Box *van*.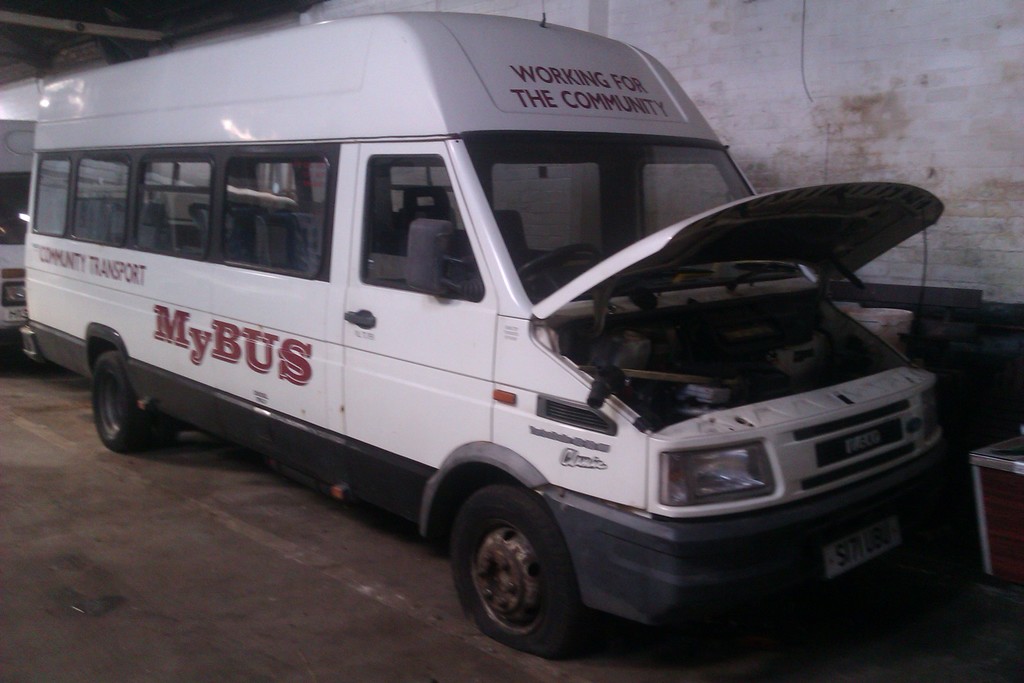
Rect(18, 1, 952, 662).
